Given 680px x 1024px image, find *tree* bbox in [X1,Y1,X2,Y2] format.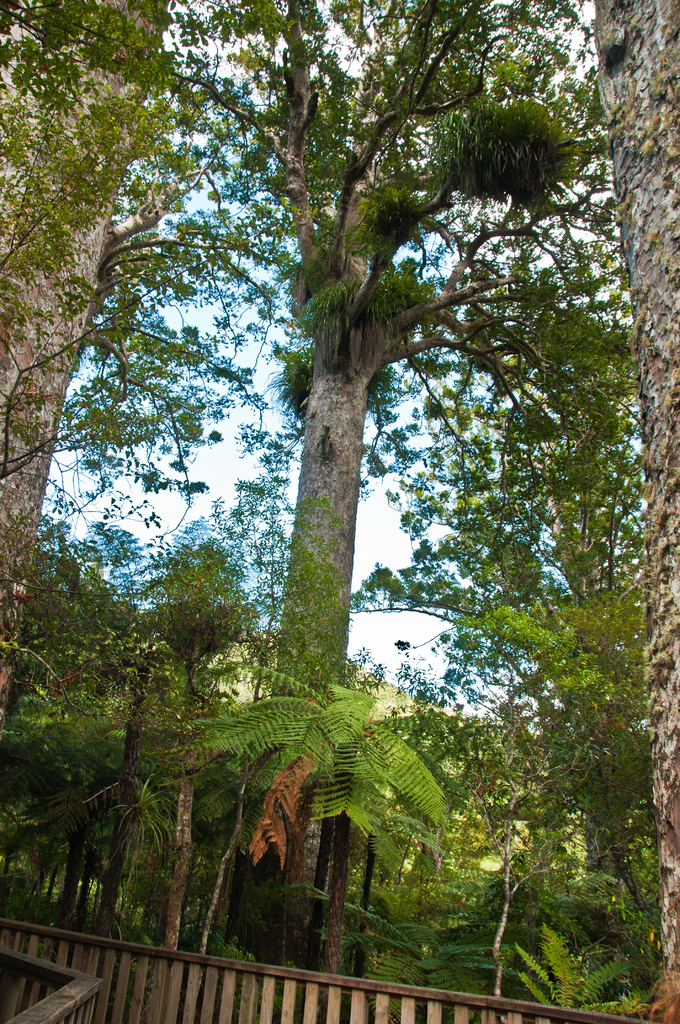
[115,1,628,921].
